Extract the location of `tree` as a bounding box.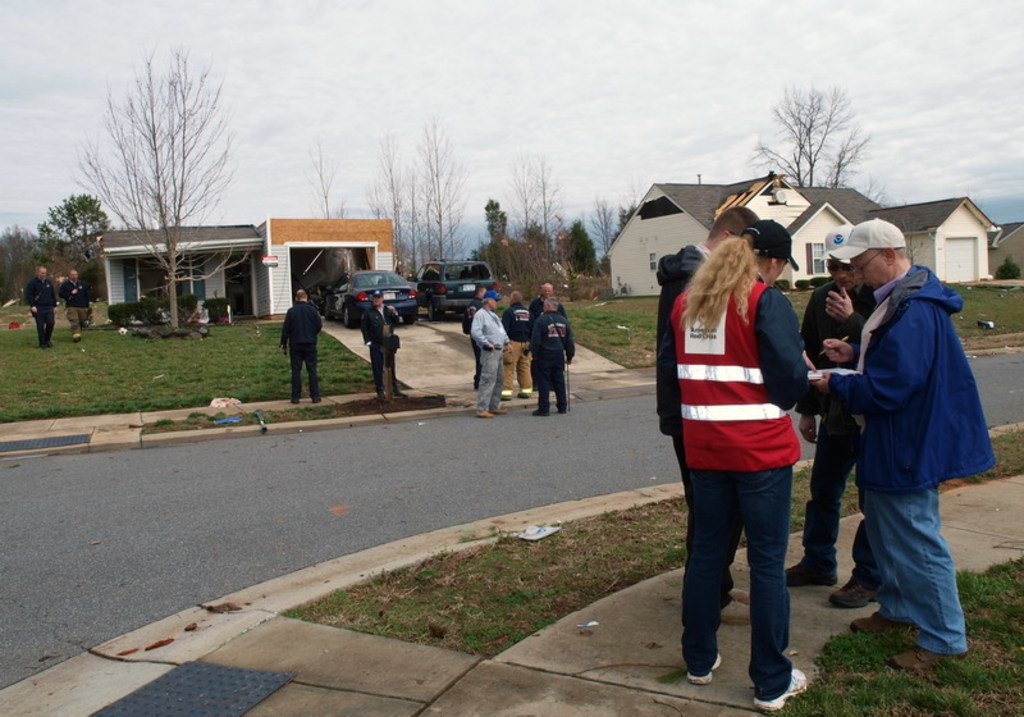
BBox(617, 195, 641, 227).
